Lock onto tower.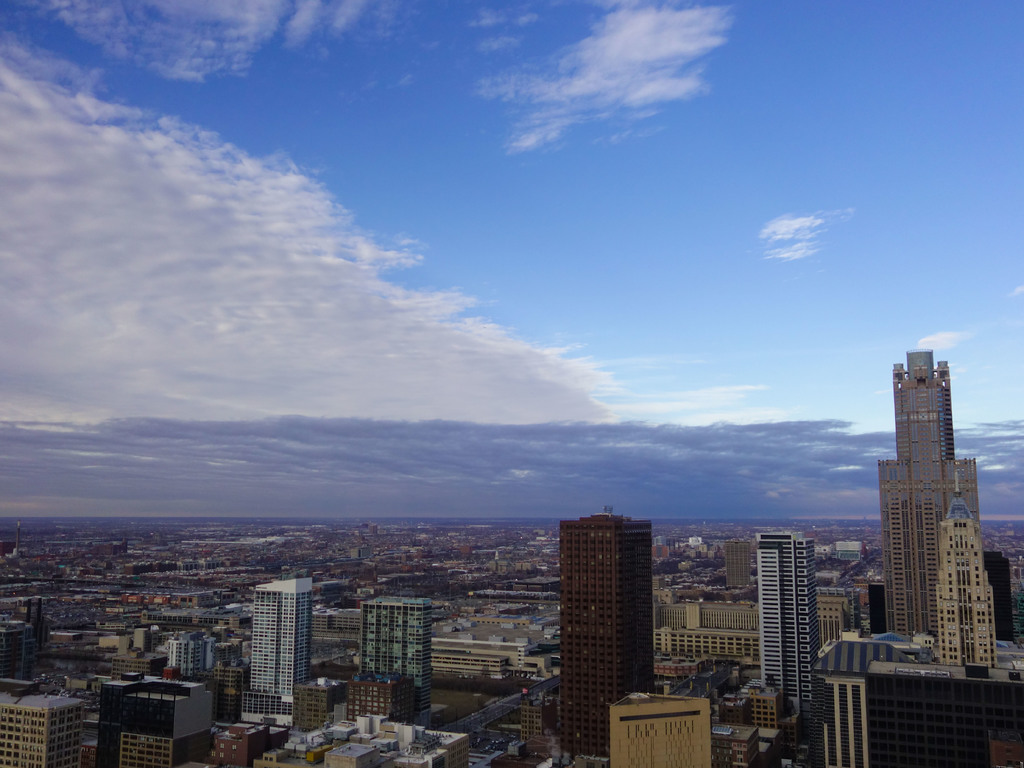
Locked: {"left": 972, "top": 550, "right": 1009, "bottom": 644}.
